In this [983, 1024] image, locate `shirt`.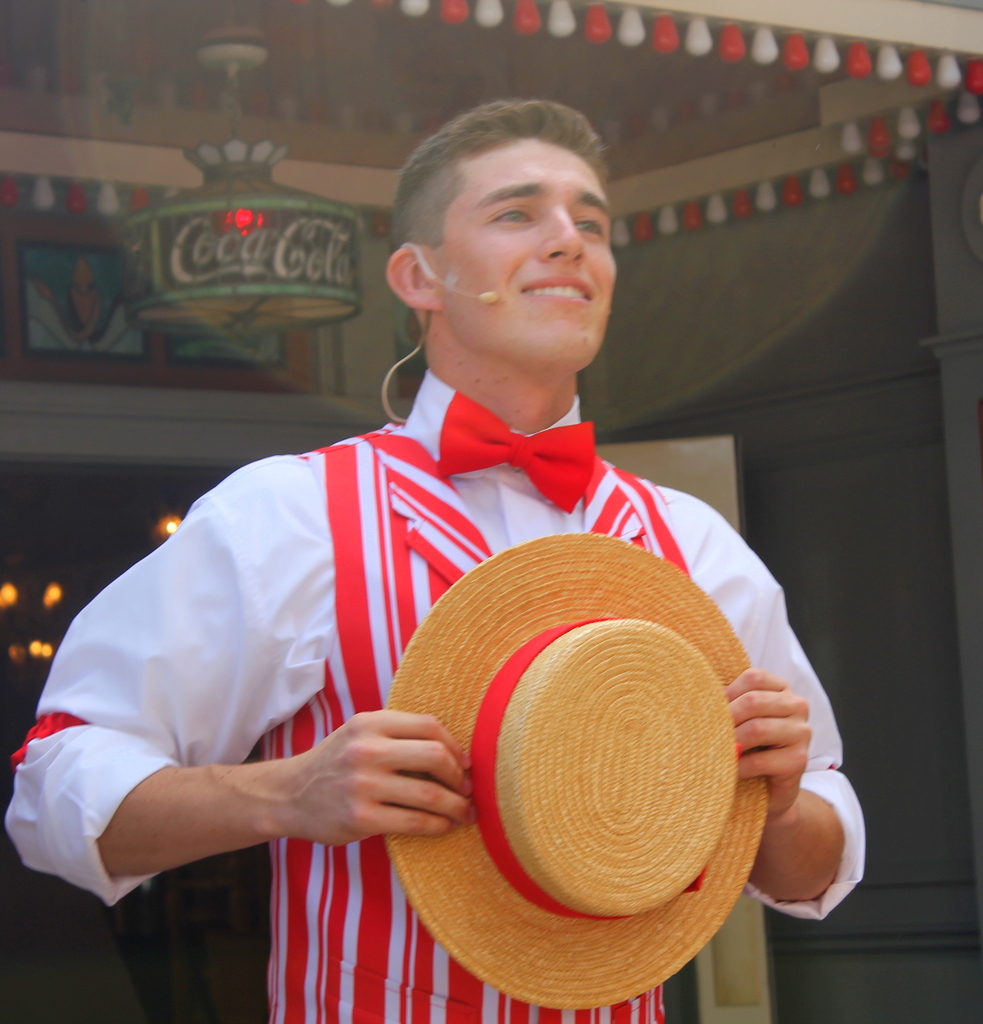
Bounding box: 7:375:864:915.
